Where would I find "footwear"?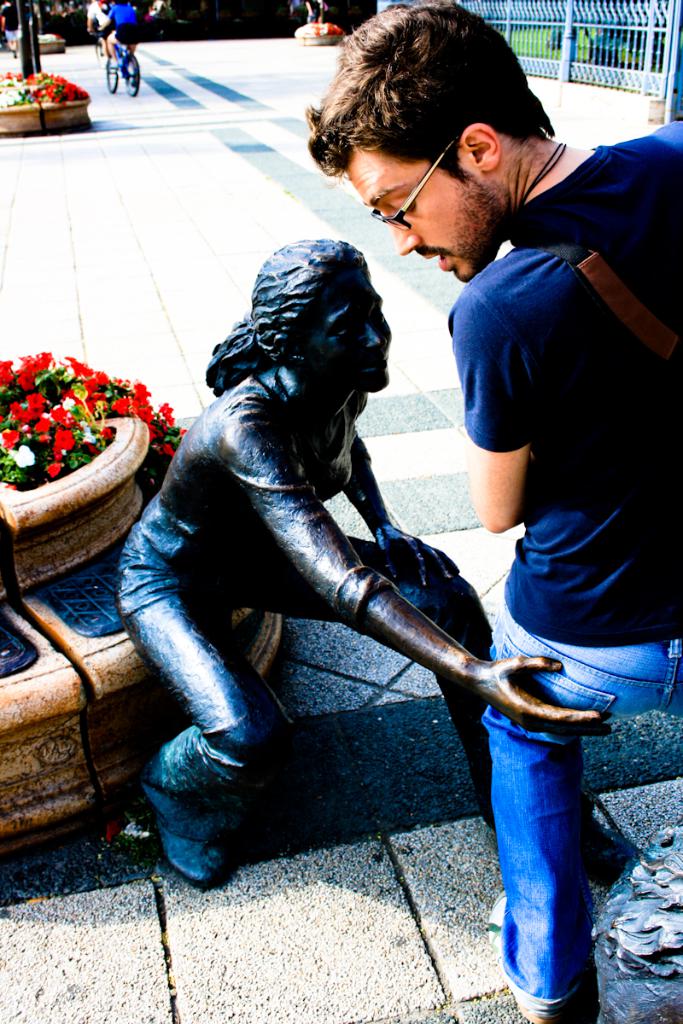
At Rect(142, 704, 274, 900).
